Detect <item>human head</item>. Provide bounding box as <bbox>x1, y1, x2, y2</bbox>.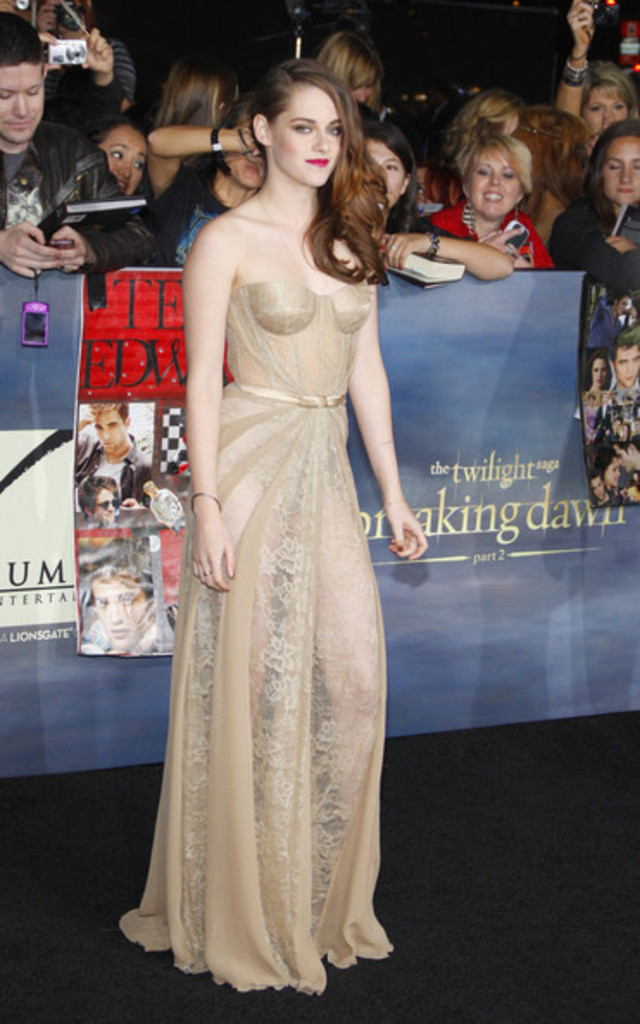
<bbox>312, 28, 385, 103</bbox>.
